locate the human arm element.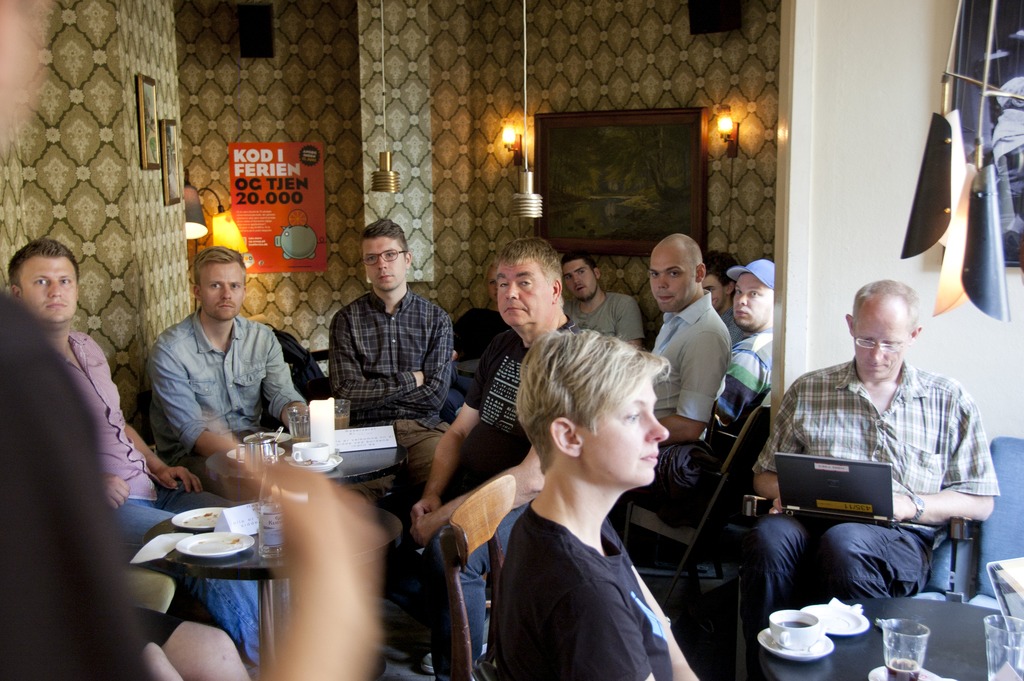
Element bbox: locate(413, 447, 547, 536).
